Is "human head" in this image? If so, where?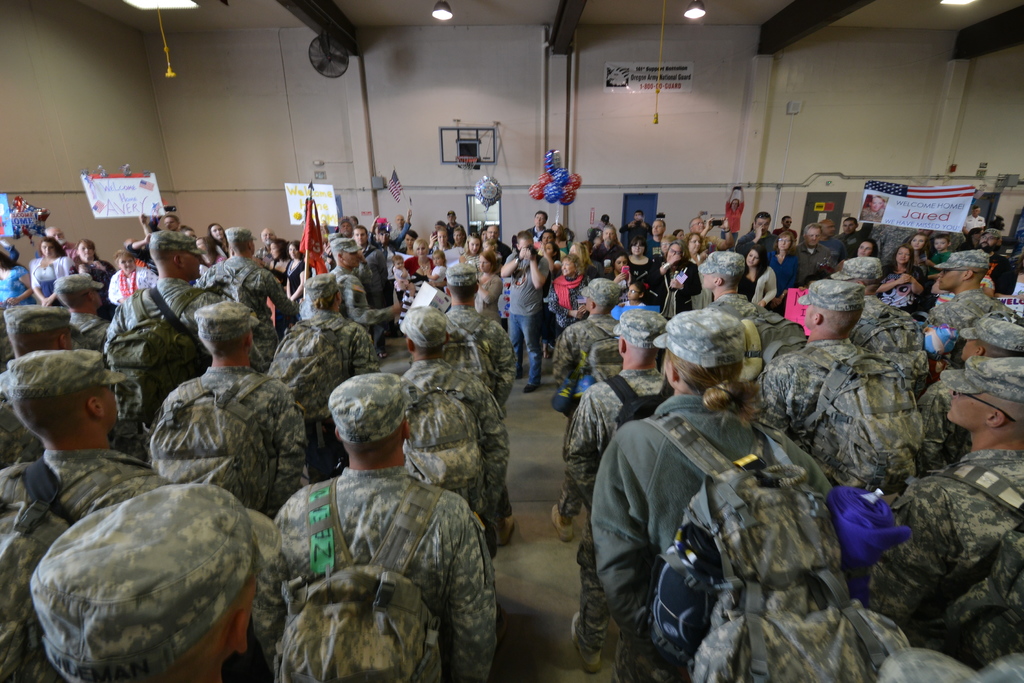
Yes, at box(479, 252, 495, 274).
